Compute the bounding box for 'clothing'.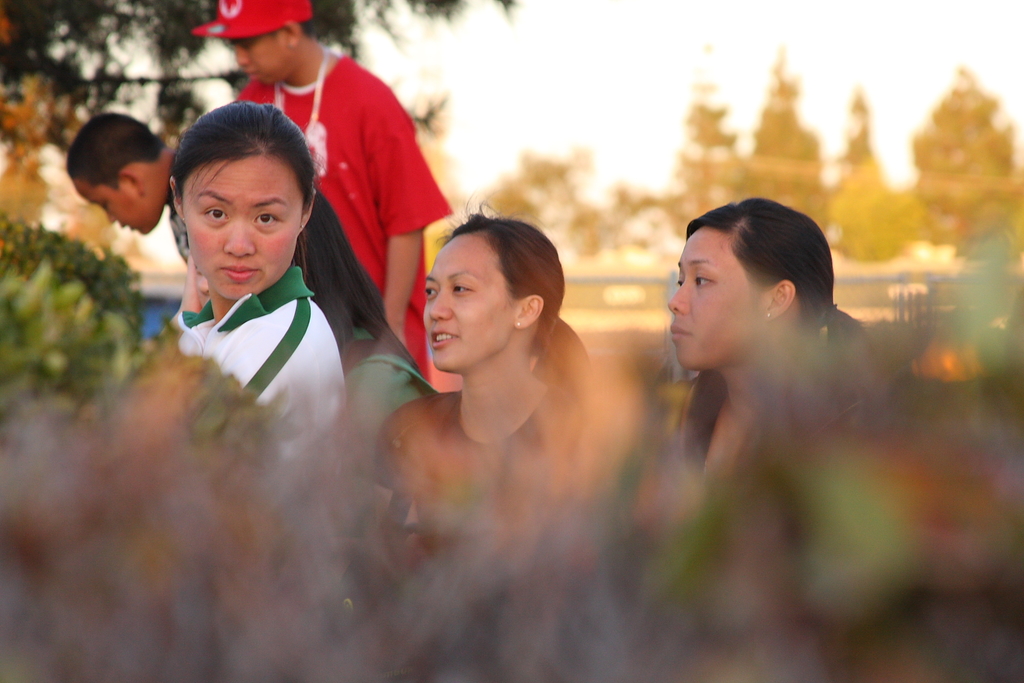
[367, 377, 645, 578].
